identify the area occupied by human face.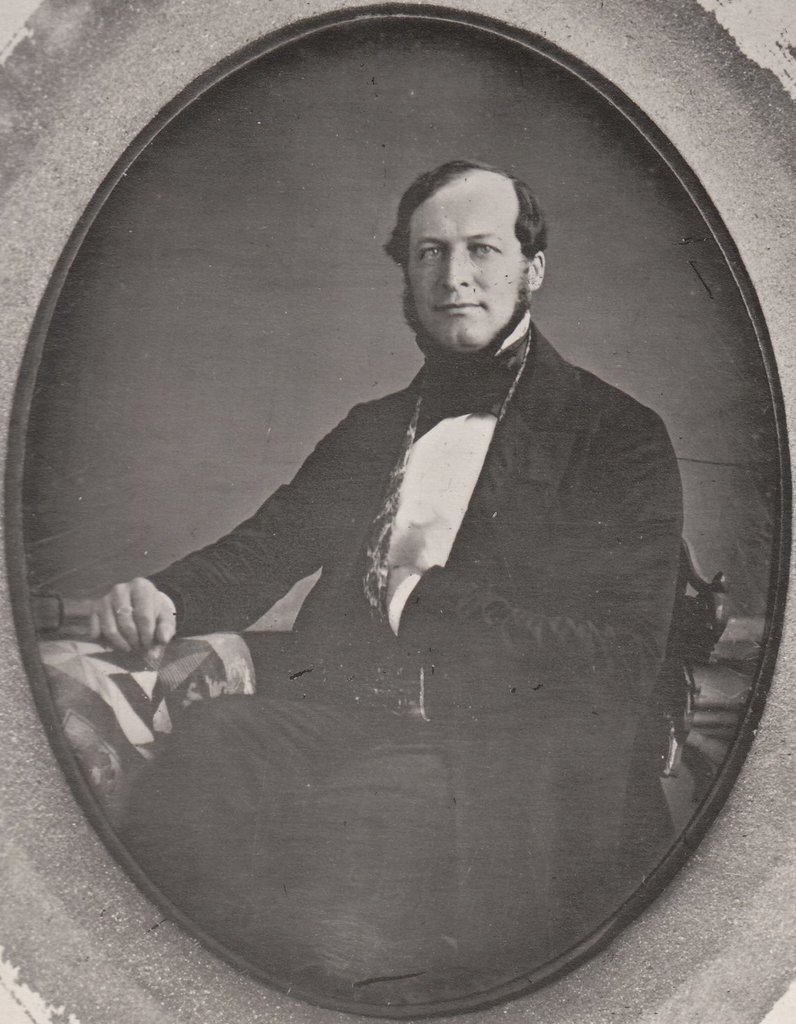
Area: x1=403, y1=173, x2=523, y2=357.
